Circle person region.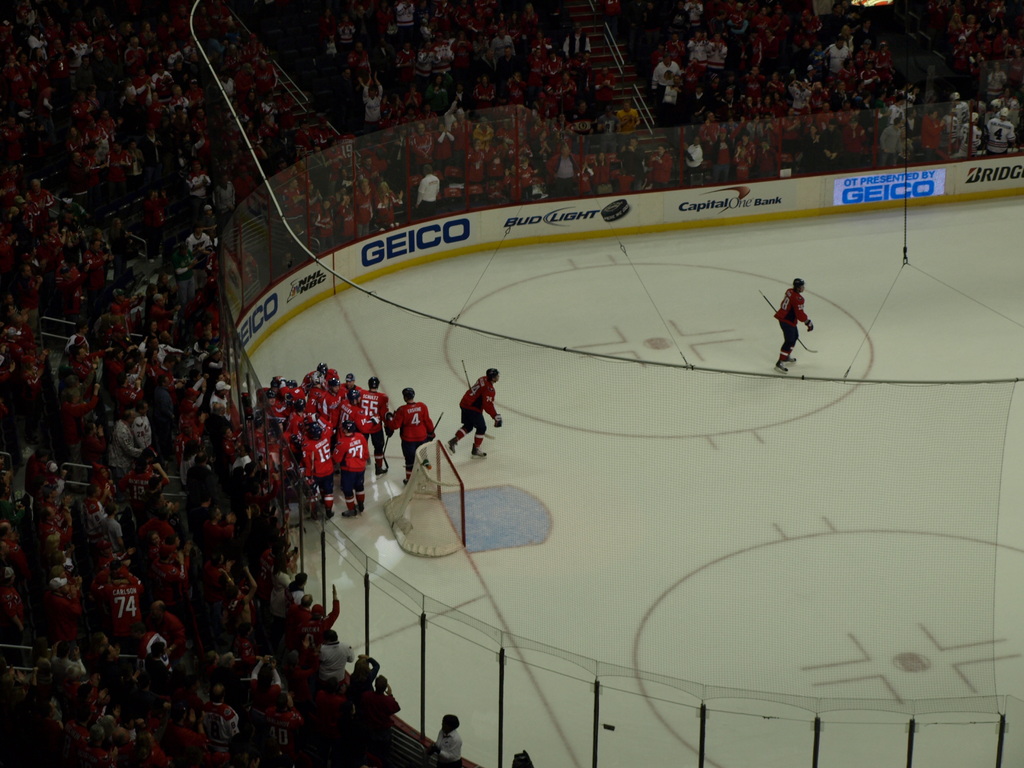
Region: box(385, 385, 436, 485).
